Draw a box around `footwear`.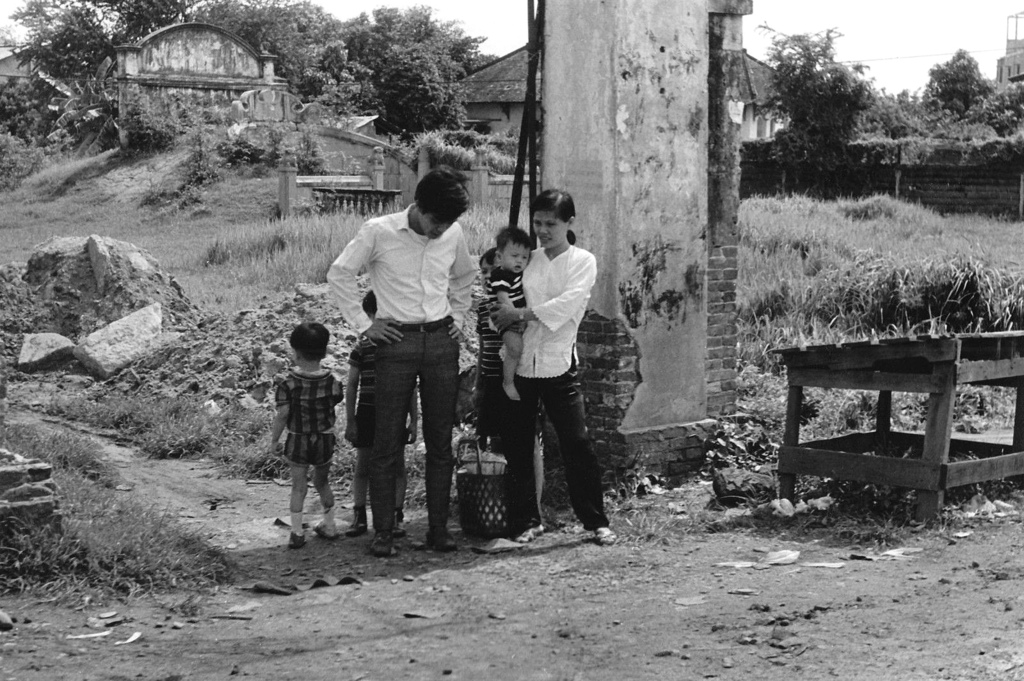
(425, 527, 459, 553).
